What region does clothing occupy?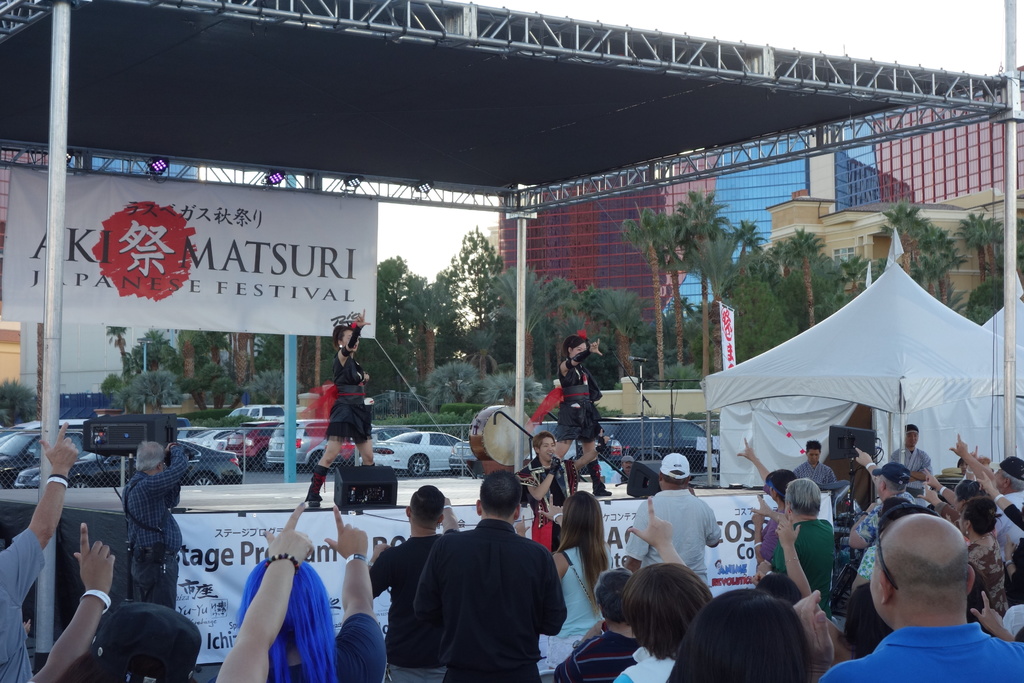
box(0, 524, 53, 680).
